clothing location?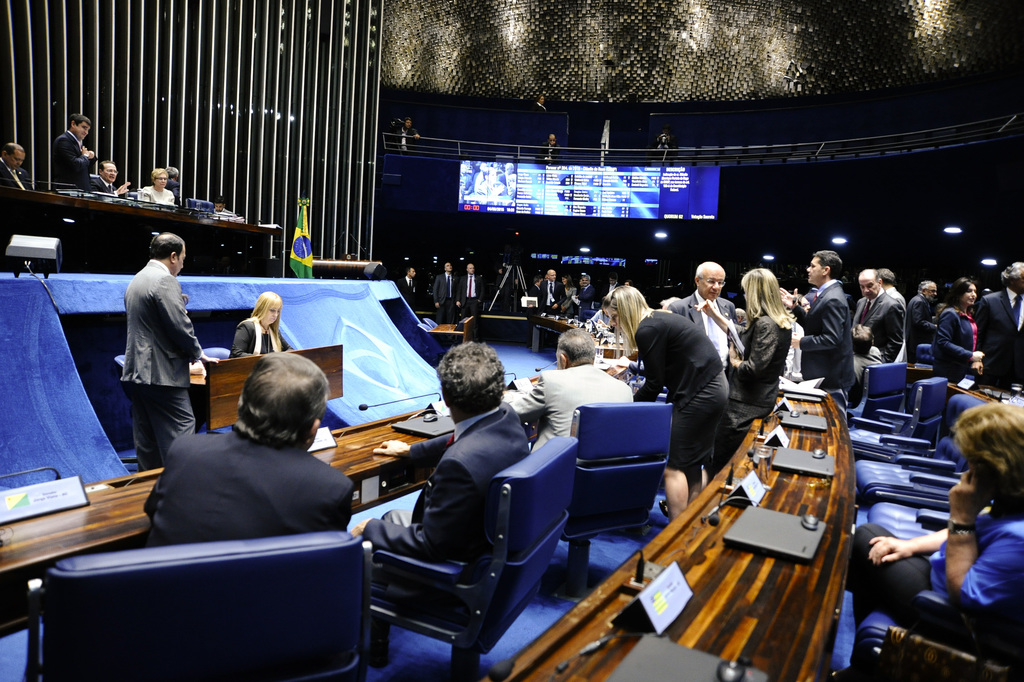
<bbox>935, 303, 981, 378</bbox>
